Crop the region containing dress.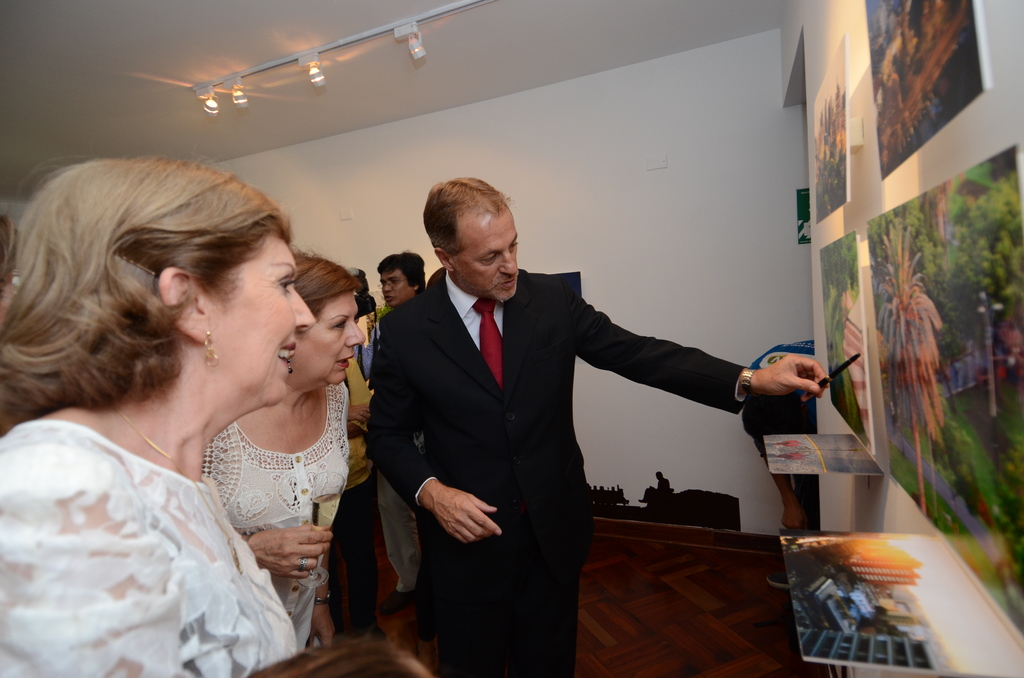
Crop region: 0,297,316,677.
